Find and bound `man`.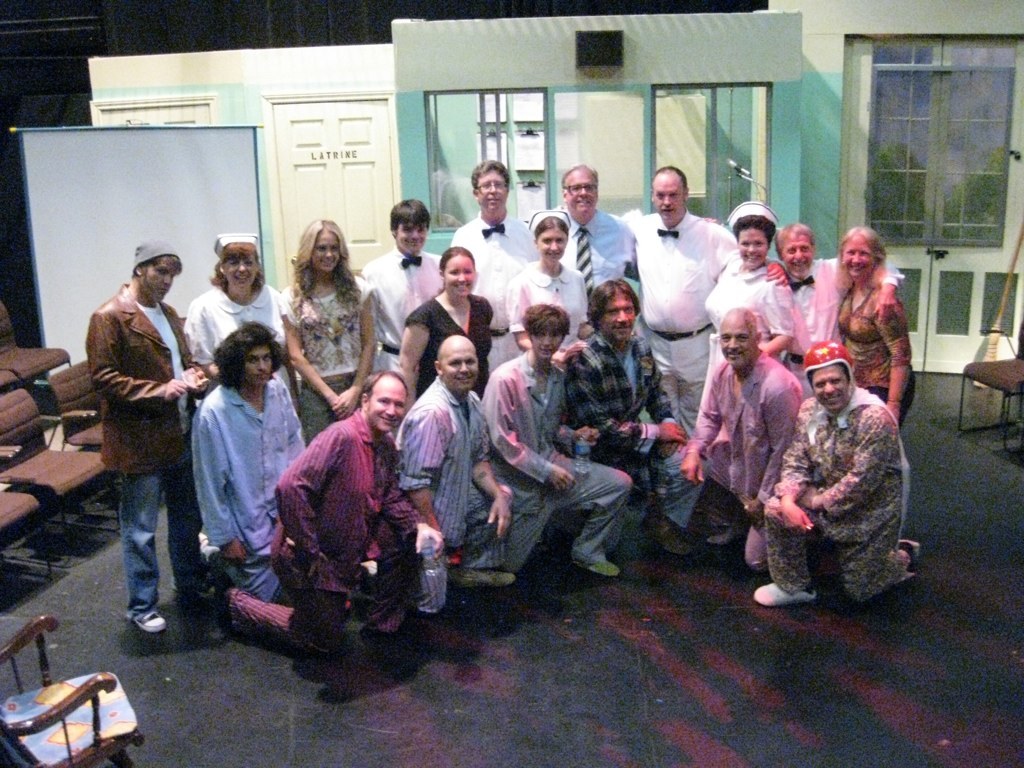
Bound: 448, 153, 533, 289.
